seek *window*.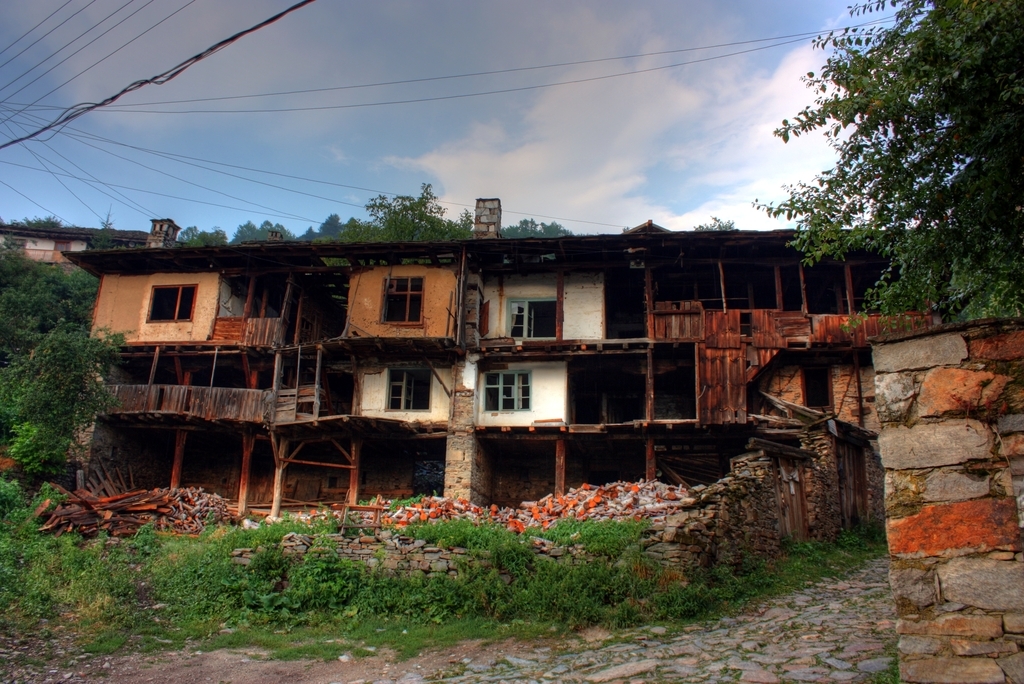
505:299:557:342.
